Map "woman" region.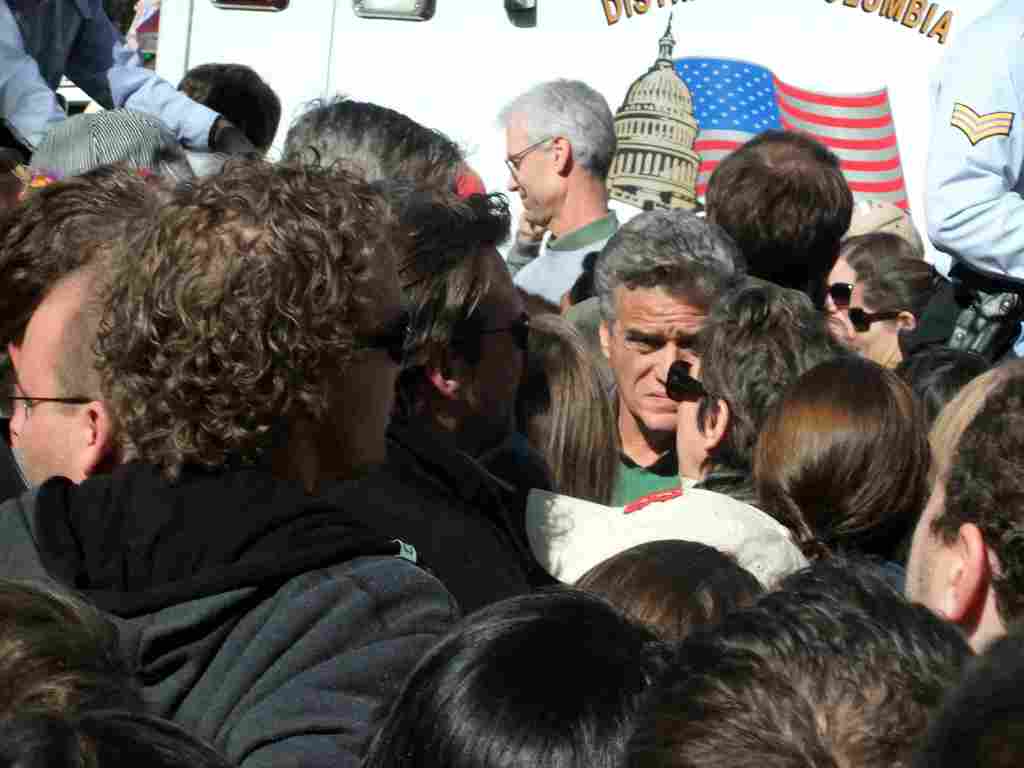
Mapped to region(847, 257, 960, 380).
